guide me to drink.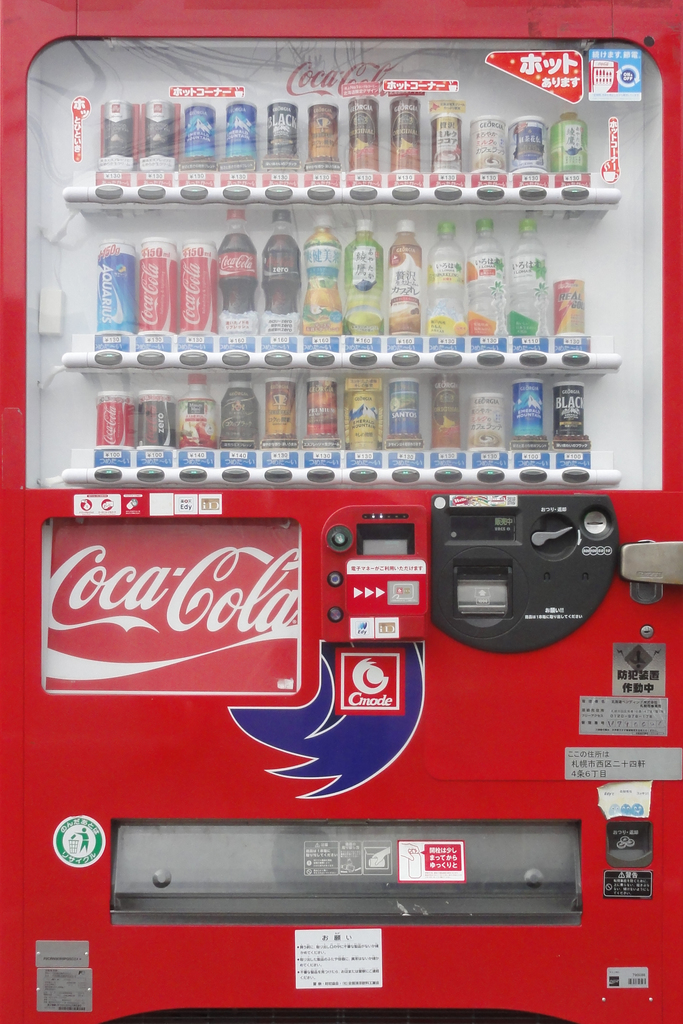
Guidance: box=[513, 122, 539, 174].
